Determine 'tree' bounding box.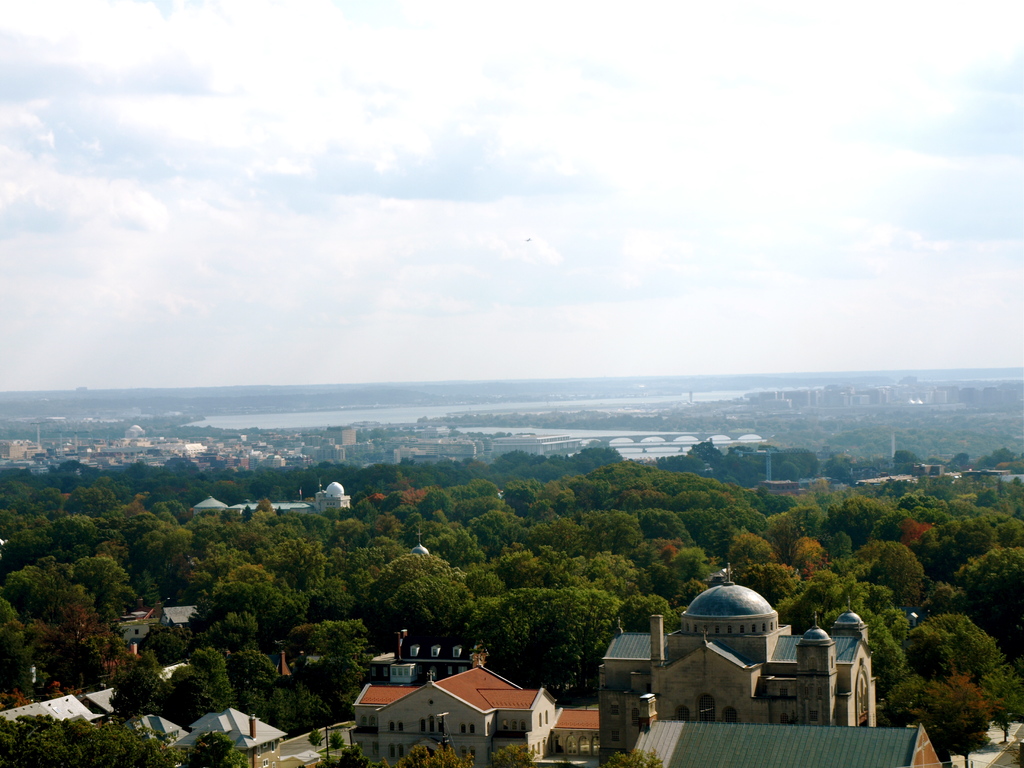
Determined: select_region(493, 740, 536, 767).
